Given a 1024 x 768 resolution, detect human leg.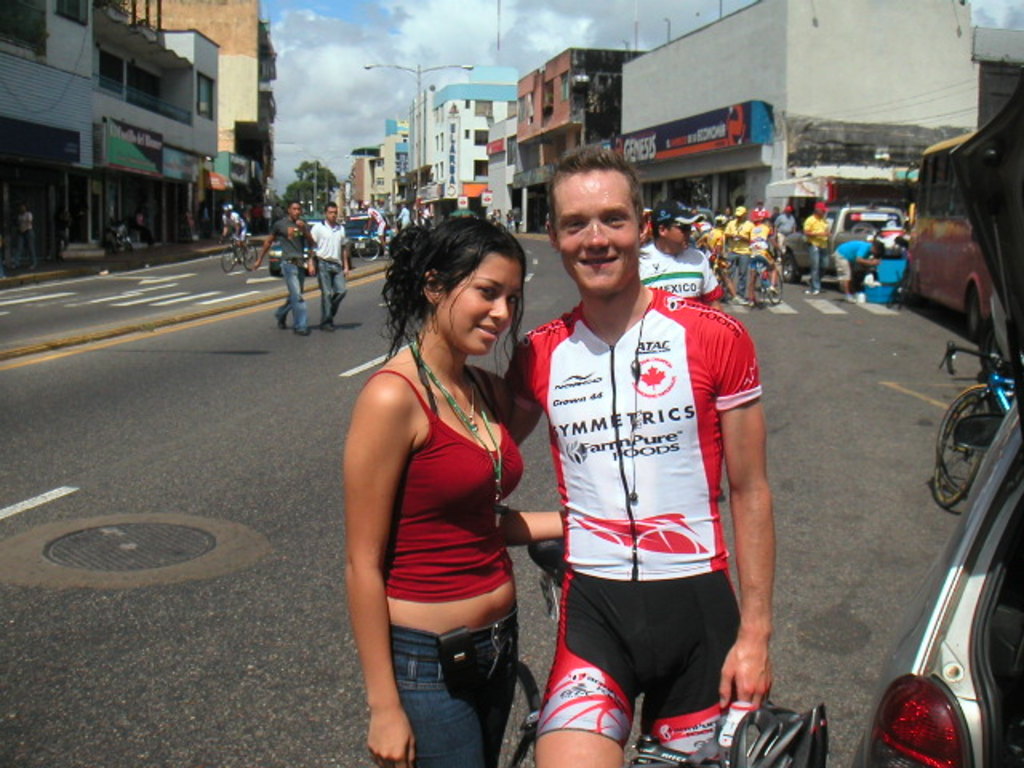
(538, 574, 645, 765).
